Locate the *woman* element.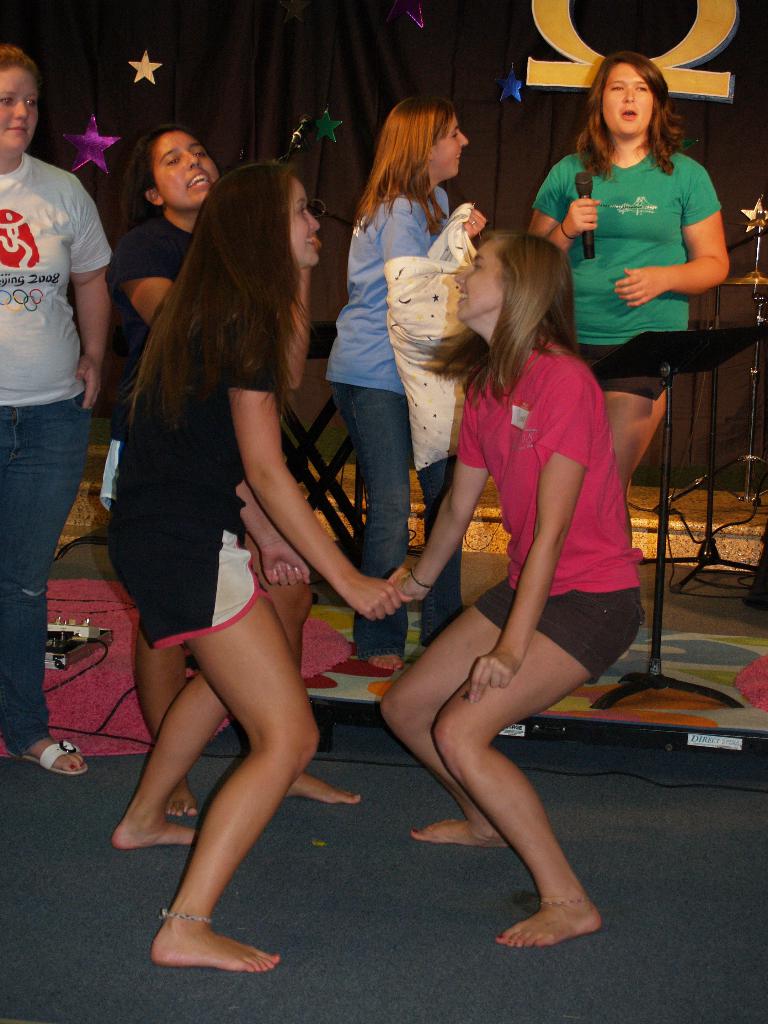
Element bbox: bbox=(99, 164, 413, 982).
